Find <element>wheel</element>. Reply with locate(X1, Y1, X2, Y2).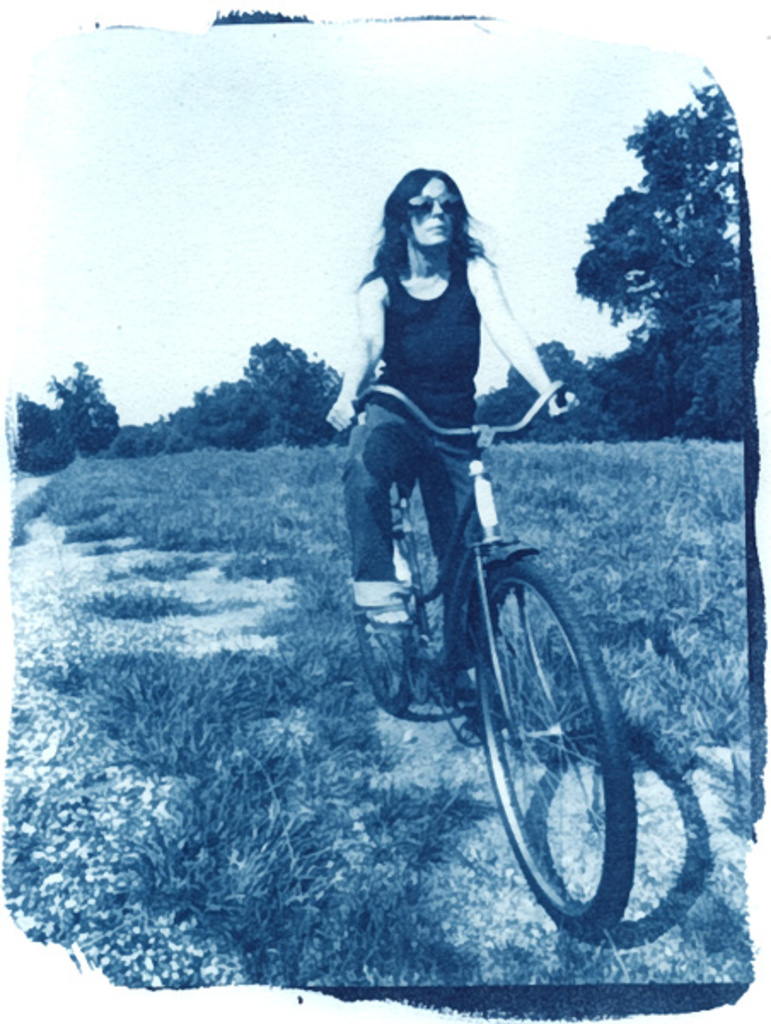
locate(483, 555, 650, 939).
